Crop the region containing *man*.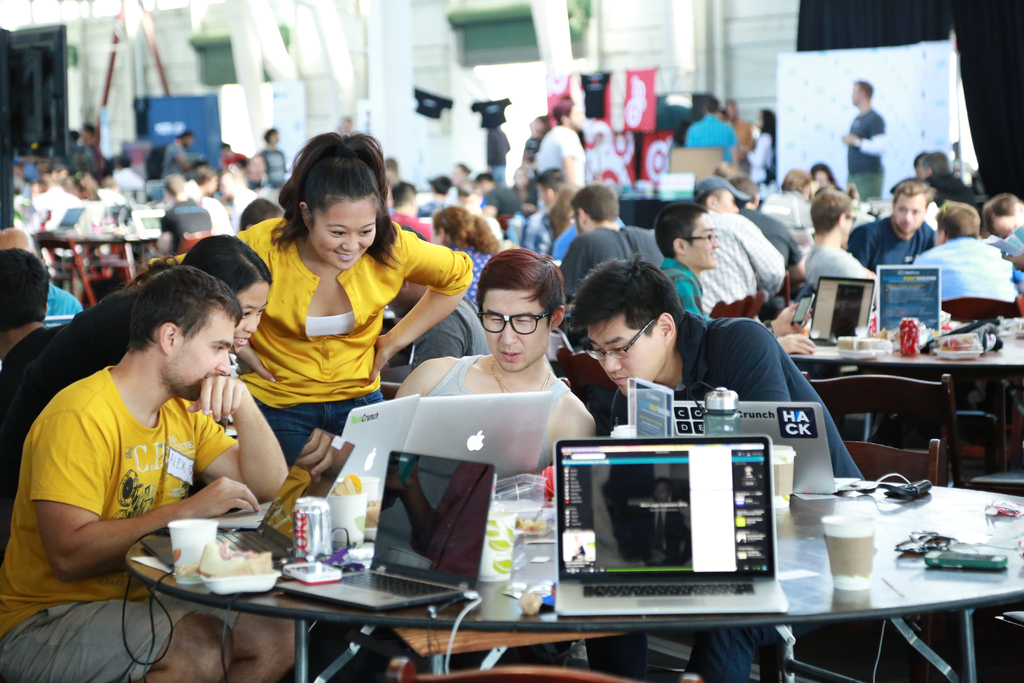
Crop region: <bbox>552, 242, 879, 682</bbox>.
